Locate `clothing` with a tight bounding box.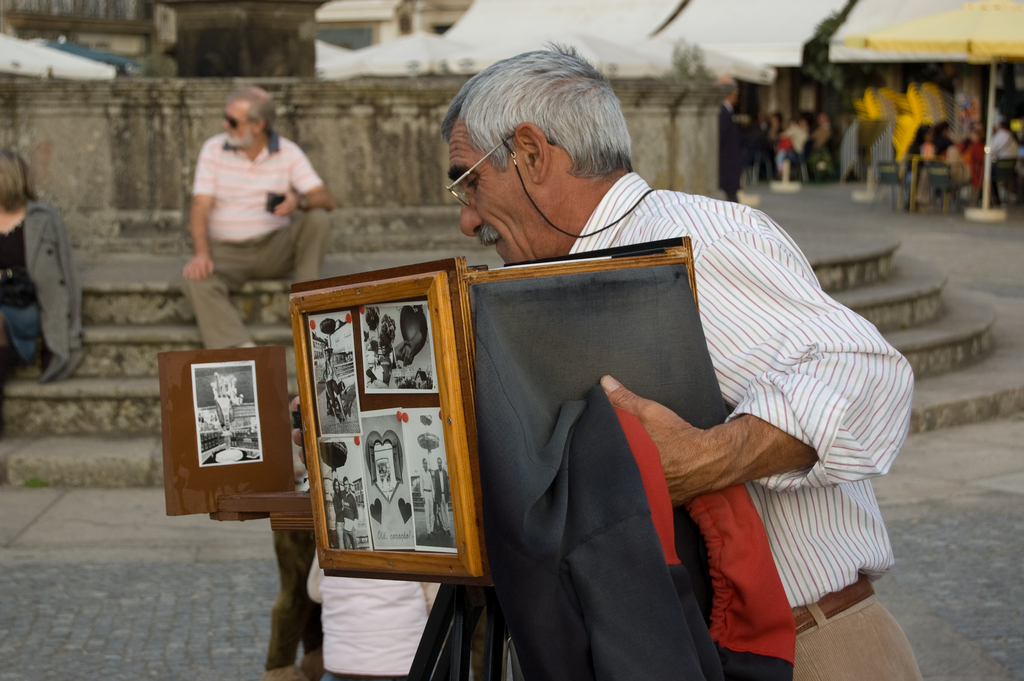
x1=757, y1=115, x2=777, y2=185.
